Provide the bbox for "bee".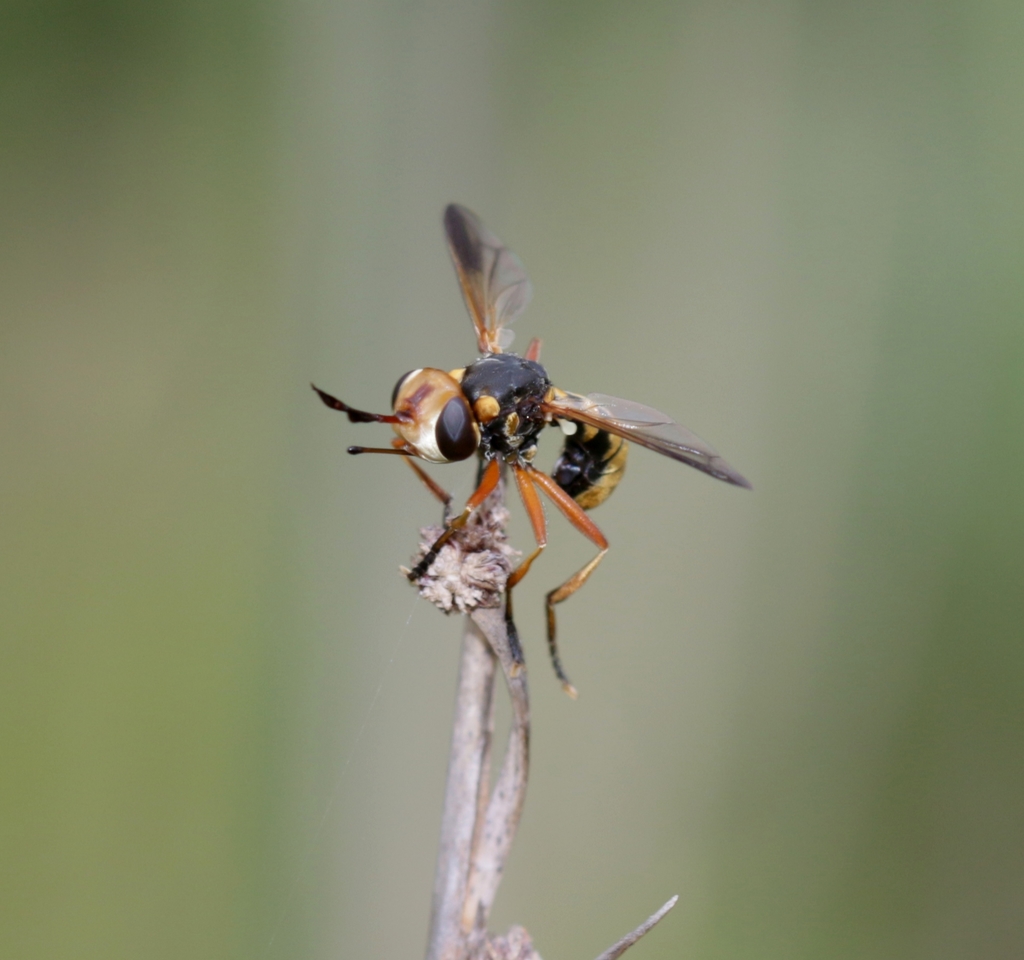
<bbox>314, 248, 735, 685</bbox>.
